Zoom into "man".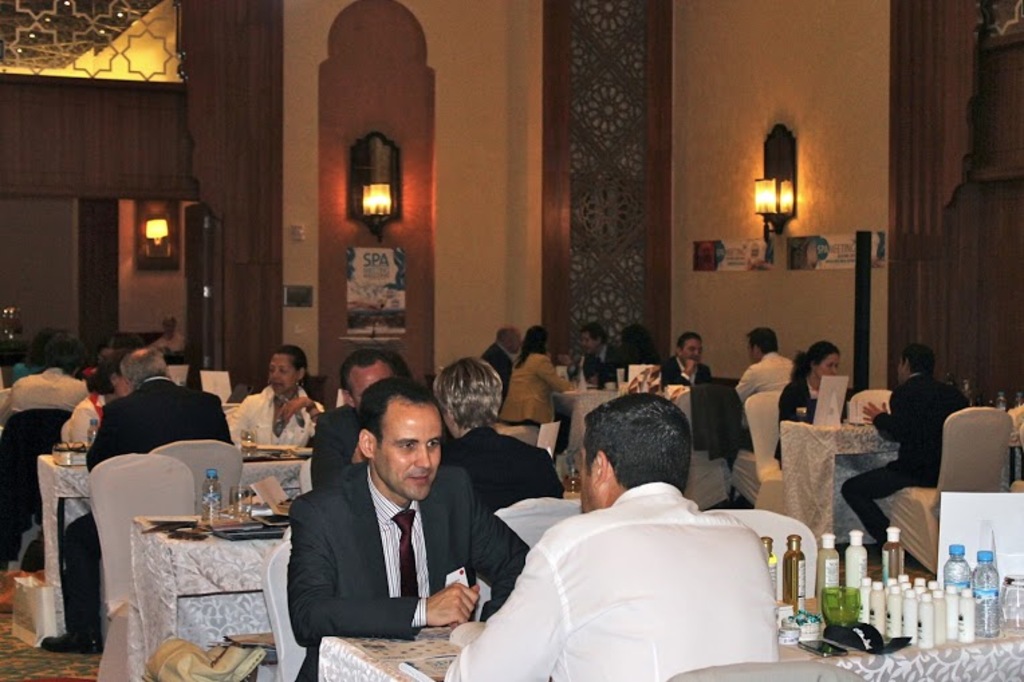
Zoom target: {"x1": 302, "y1": 348, "x2": 415, "y2": 497}.
